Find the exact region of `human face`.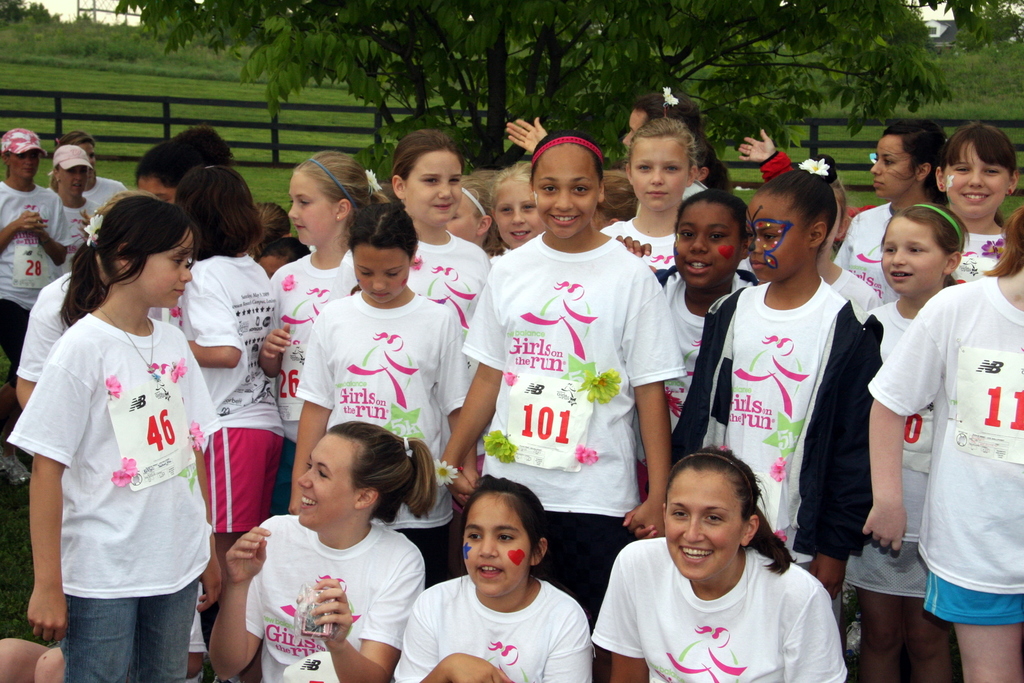
Exact region: (left=295, top=435, right=359, bottom=529).
